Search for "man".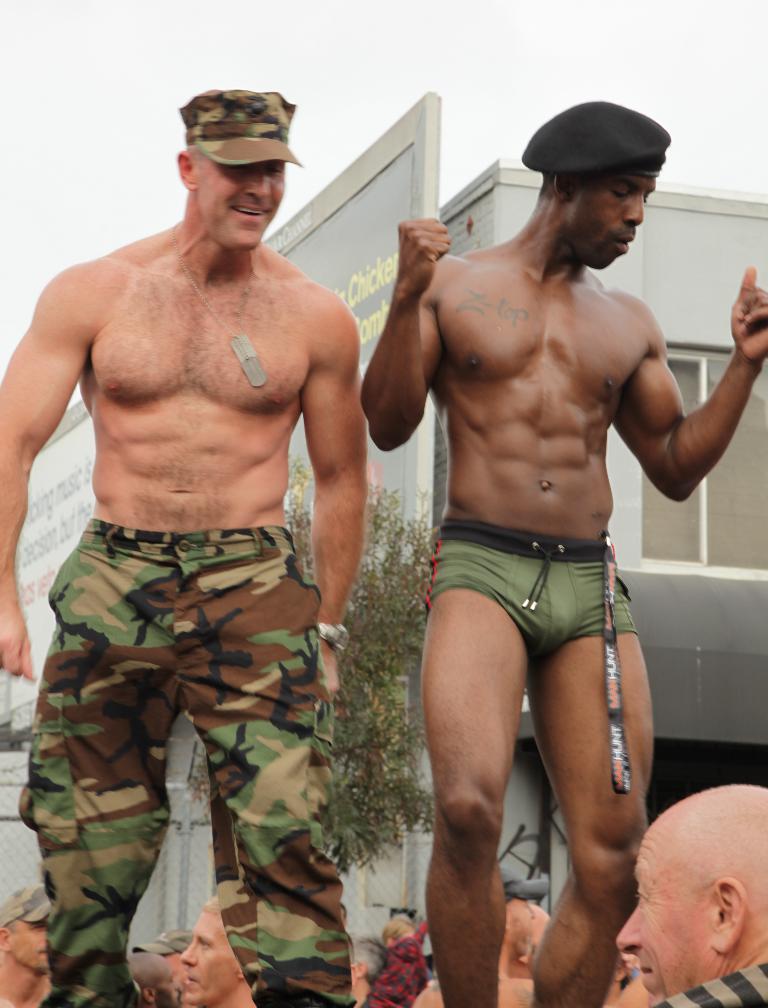
Found at bbox(127, 917, 190, 985).
